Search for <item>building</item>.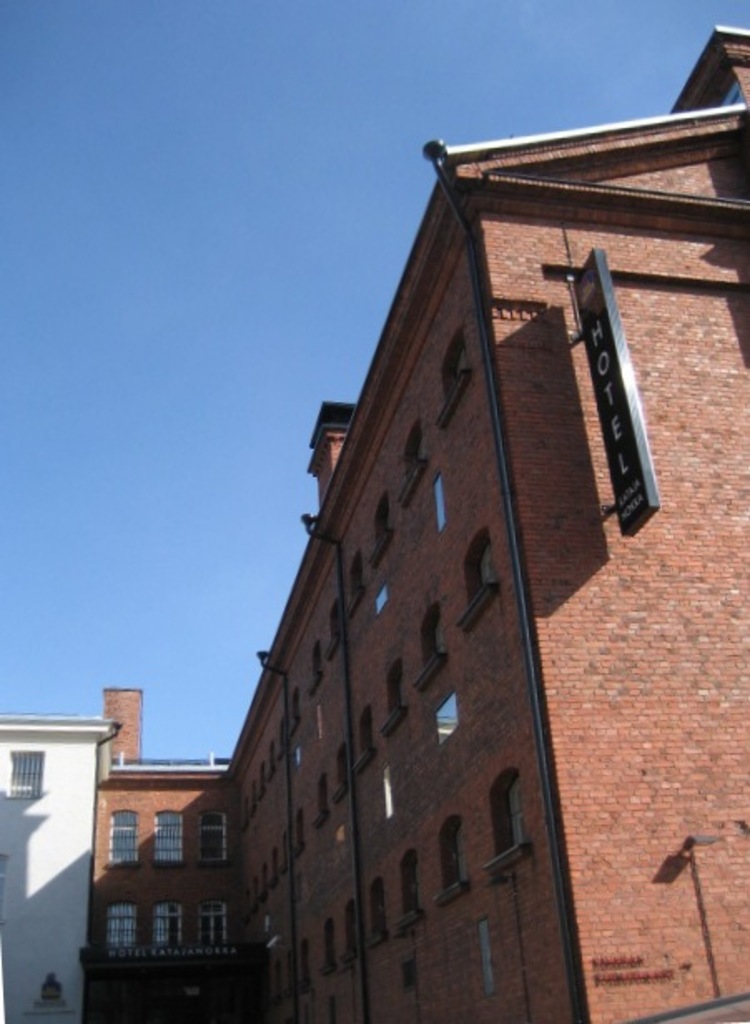
Found at {"x1": 0, "y1": 720, "x2": 118, "y2": 1022}.
